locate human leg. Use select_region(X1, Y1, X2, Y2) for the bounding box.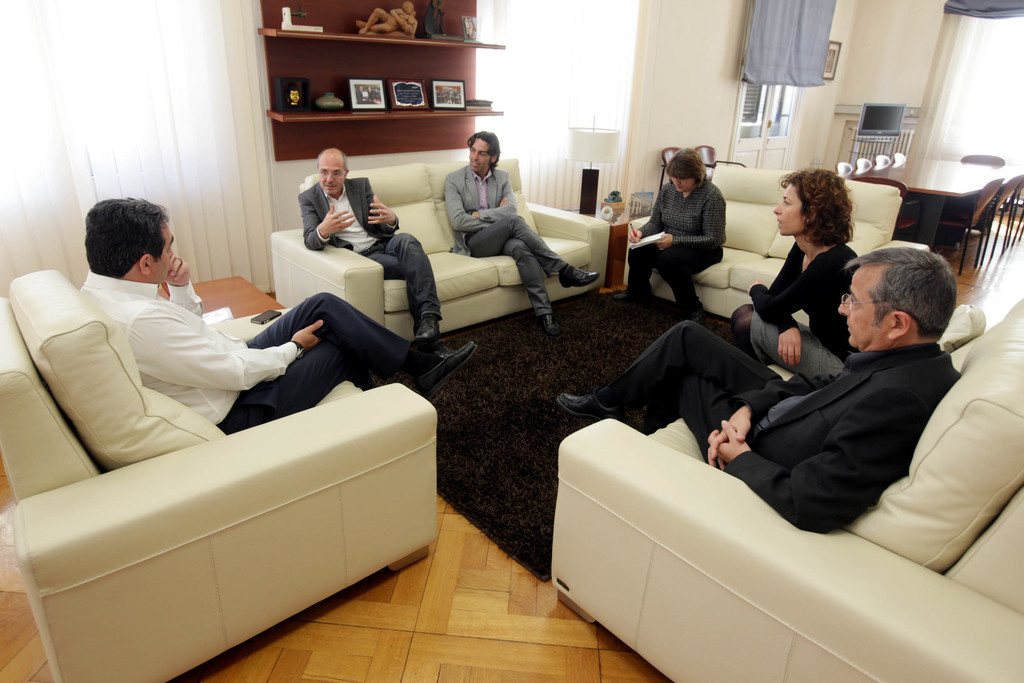
select_region(613, 235, 659, 294).
